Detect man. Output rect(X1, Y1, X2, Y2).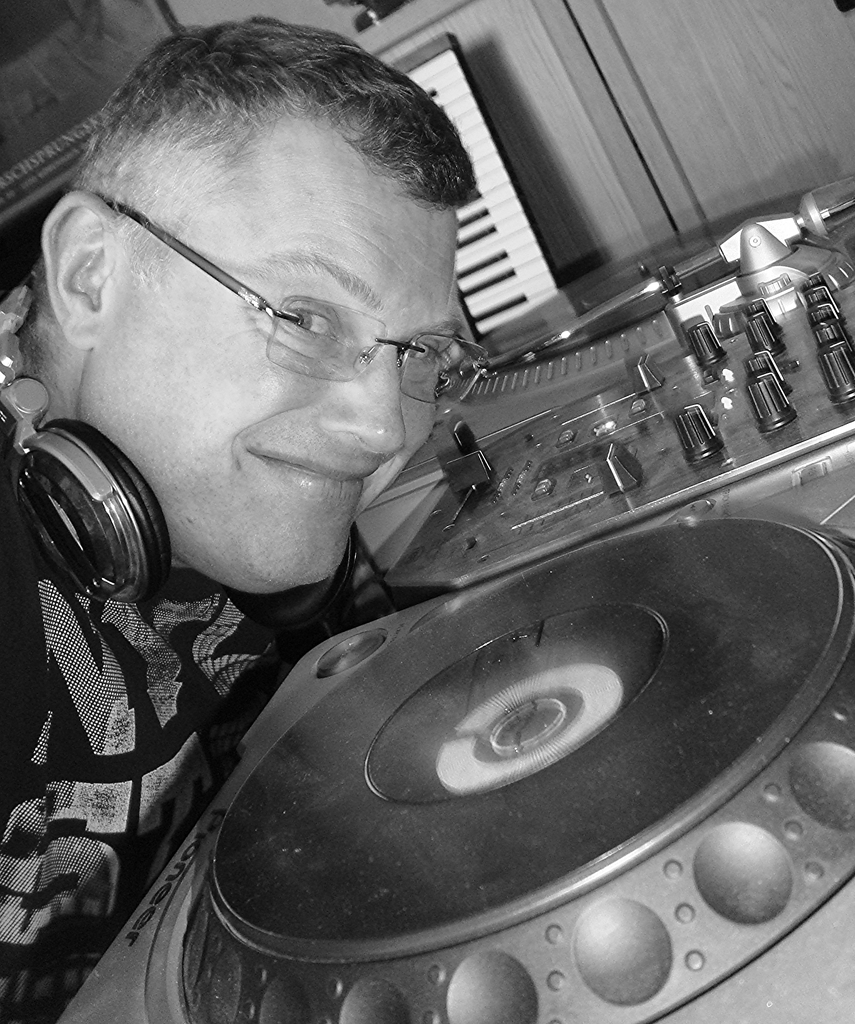
rect(0, 5, 486, 1023).
